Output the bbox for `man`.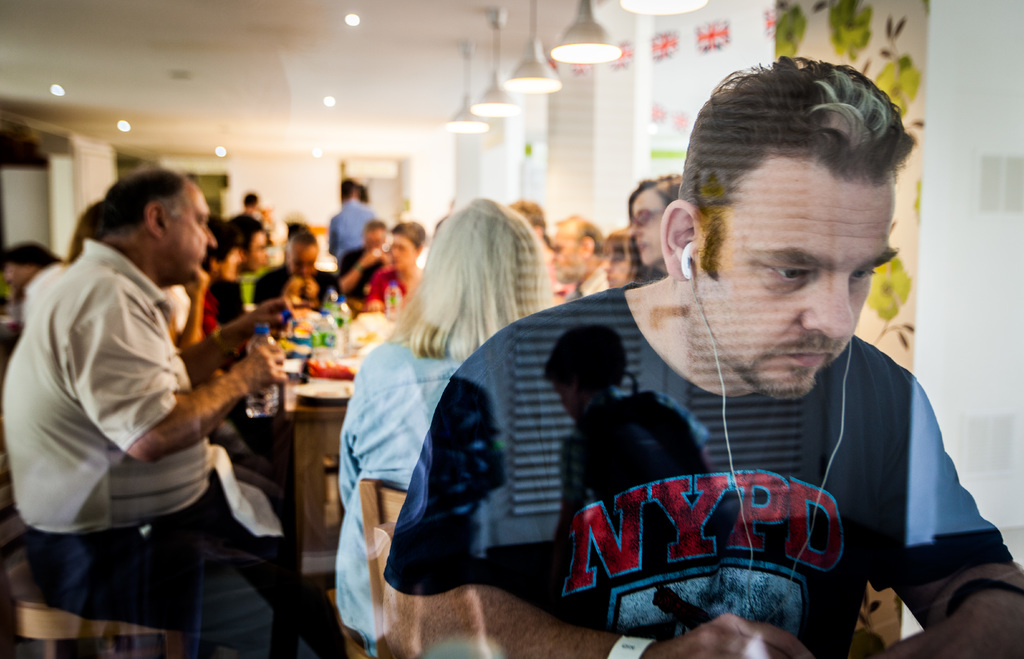
[left=552, top=215, right=599, bottom=291].
